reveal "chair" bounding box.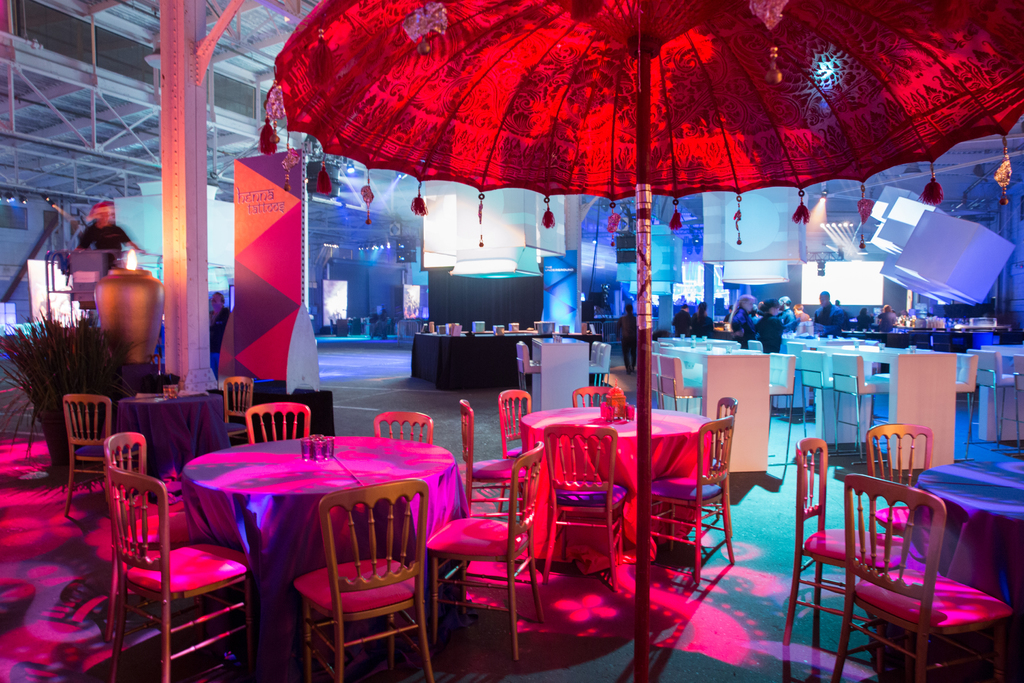
Revealed: [left=748, top=340, right=766, bottom=356].
